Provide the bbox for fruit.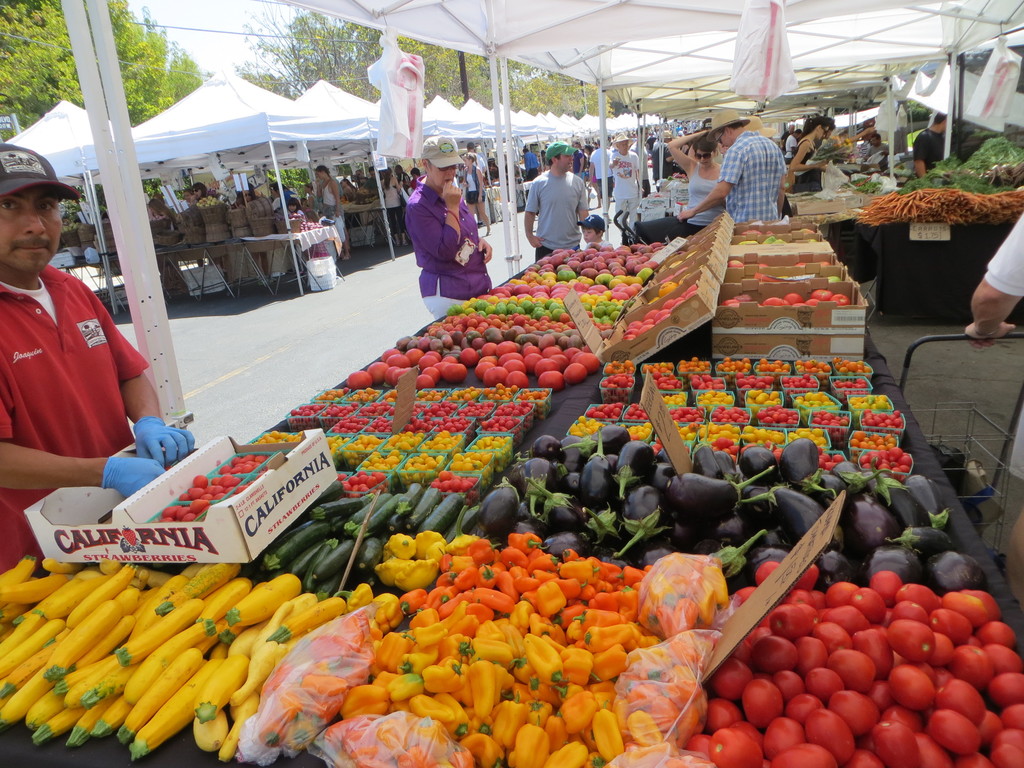
x1=794, y1=261, x2=808, y2=268.
